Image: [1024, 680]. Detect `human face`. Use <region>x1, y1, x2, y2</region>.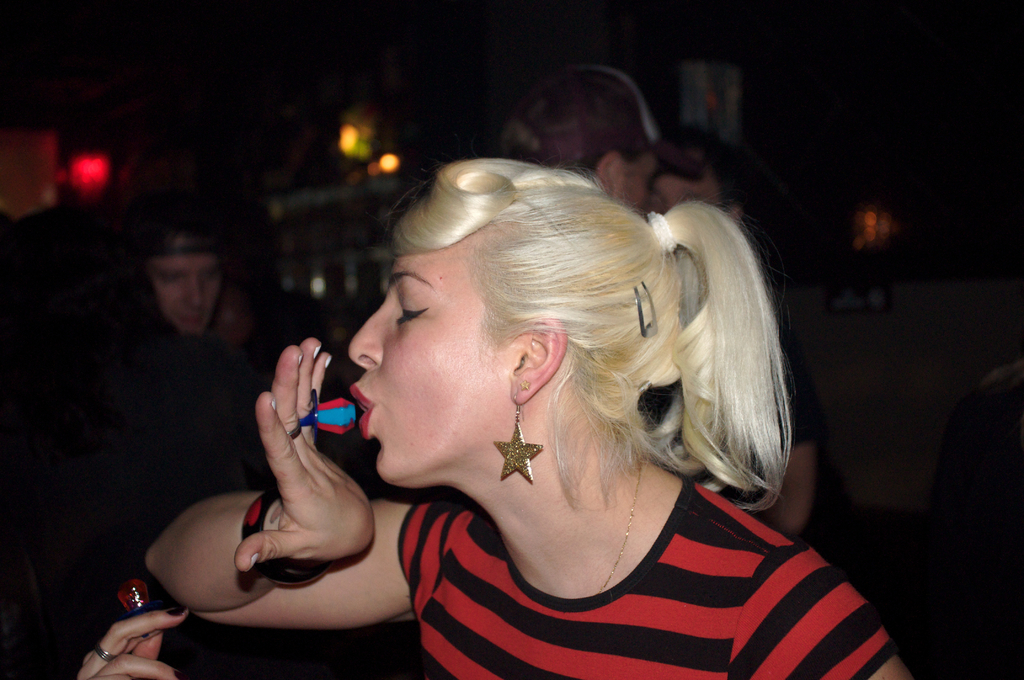
<region>349, 232, 509, 486</region>.
